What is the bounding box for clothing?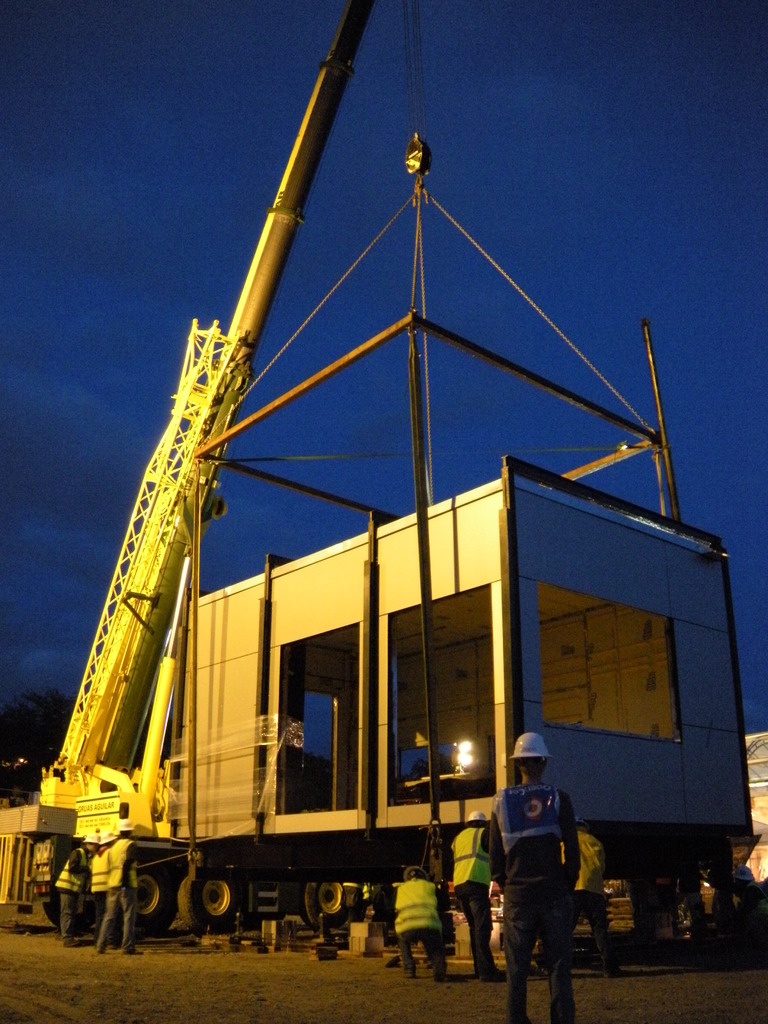
pyautogui.locateOnScreen(97, 835, 142, 954).
